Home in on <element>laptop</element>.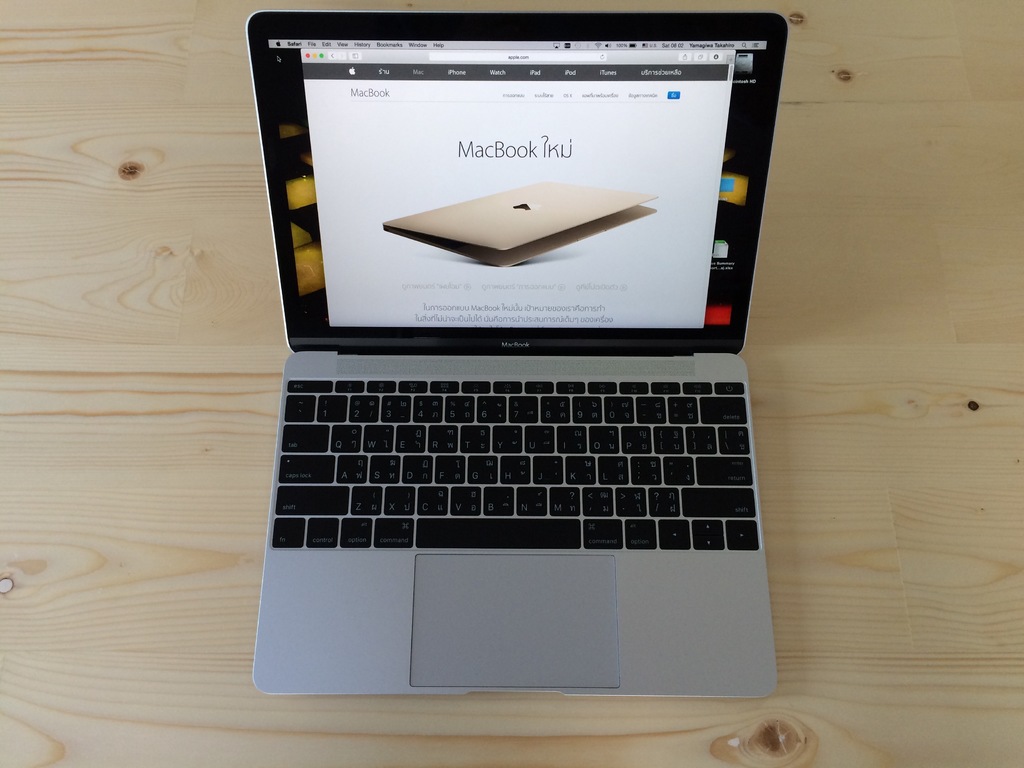
Homed in at bbox=[382, 184, 659, 269].
